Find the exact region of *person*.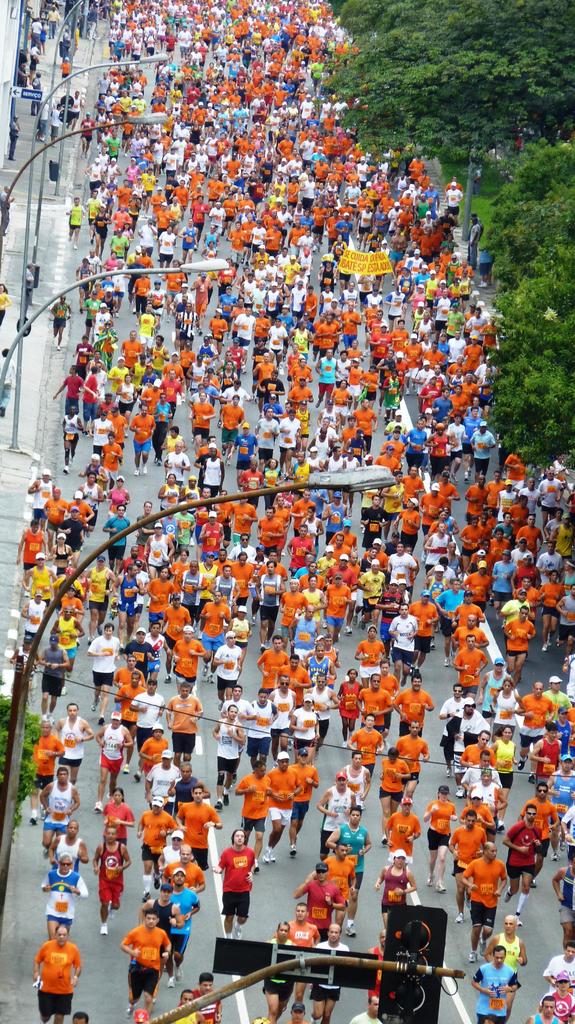
Exact region: 46,101,65,147.
